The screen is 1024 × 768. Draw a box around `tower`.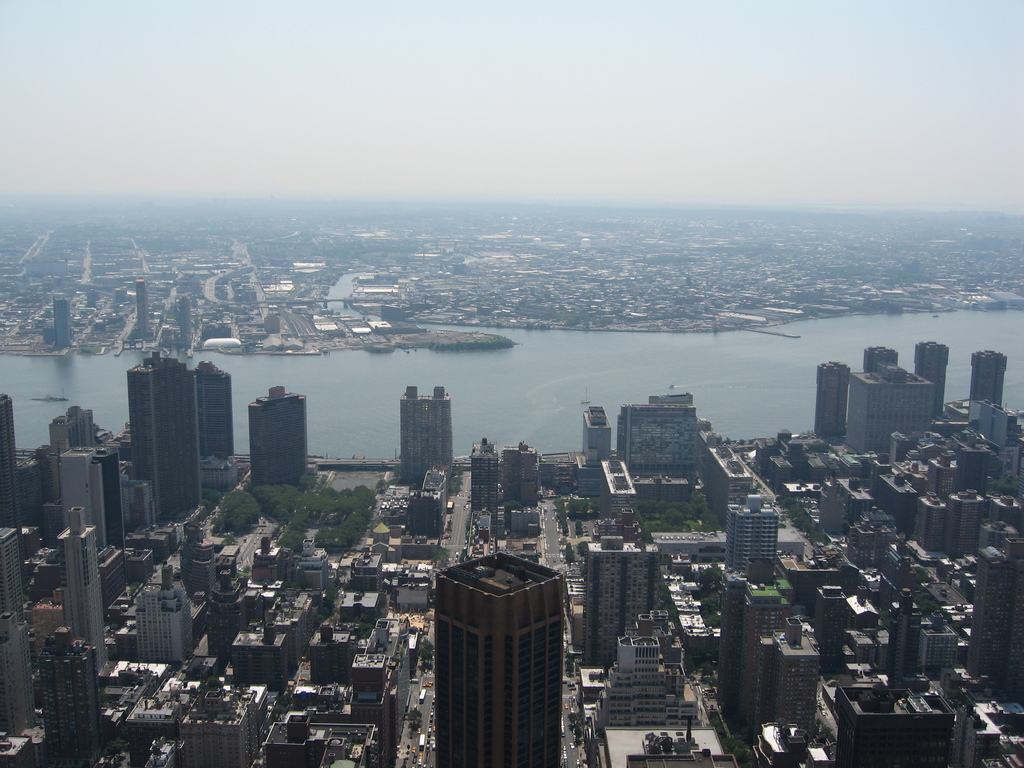
bbox=[975, 542, 1023, 697].
